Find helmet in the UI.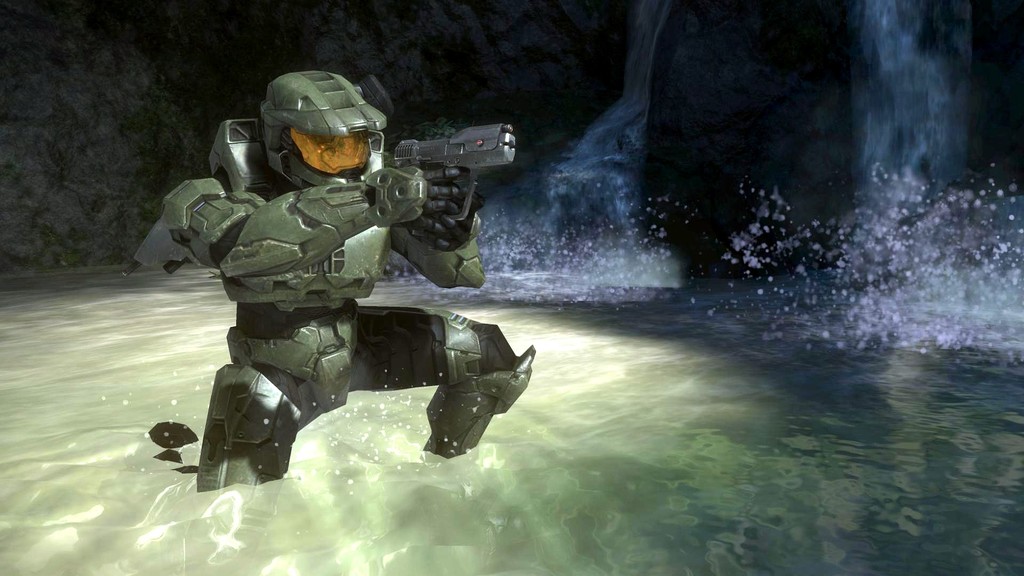
UI element at bbox=(253, 75, 383, 180).
